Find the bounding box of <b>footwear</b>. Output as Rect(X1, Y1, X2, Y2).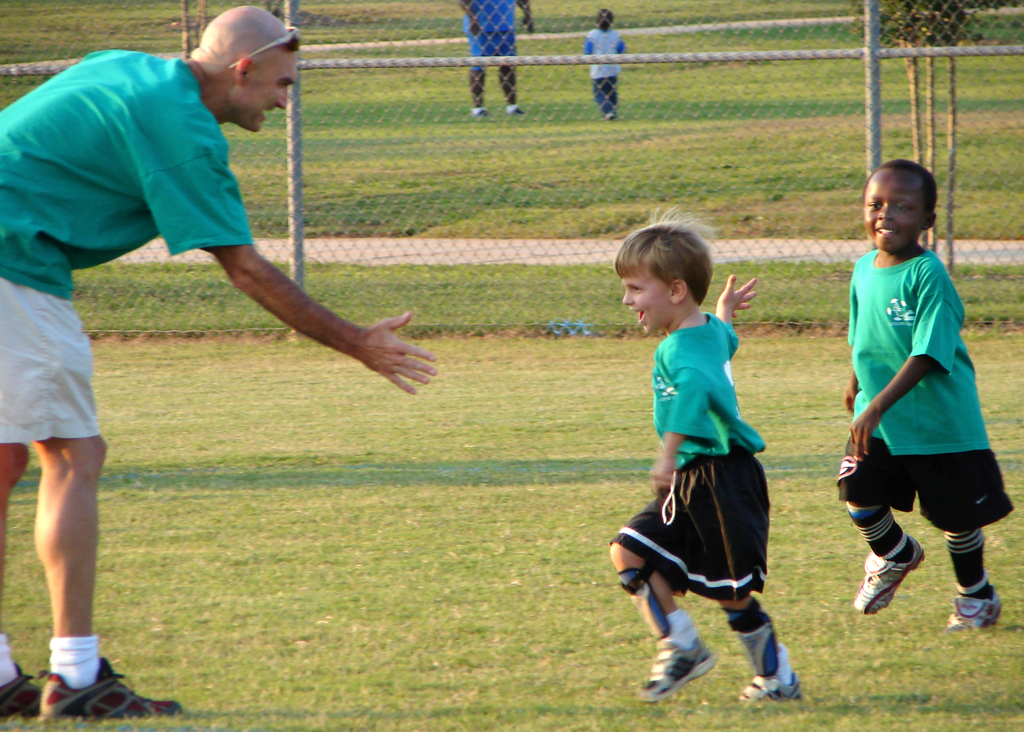
Rect(37, 655, 182, 718).
